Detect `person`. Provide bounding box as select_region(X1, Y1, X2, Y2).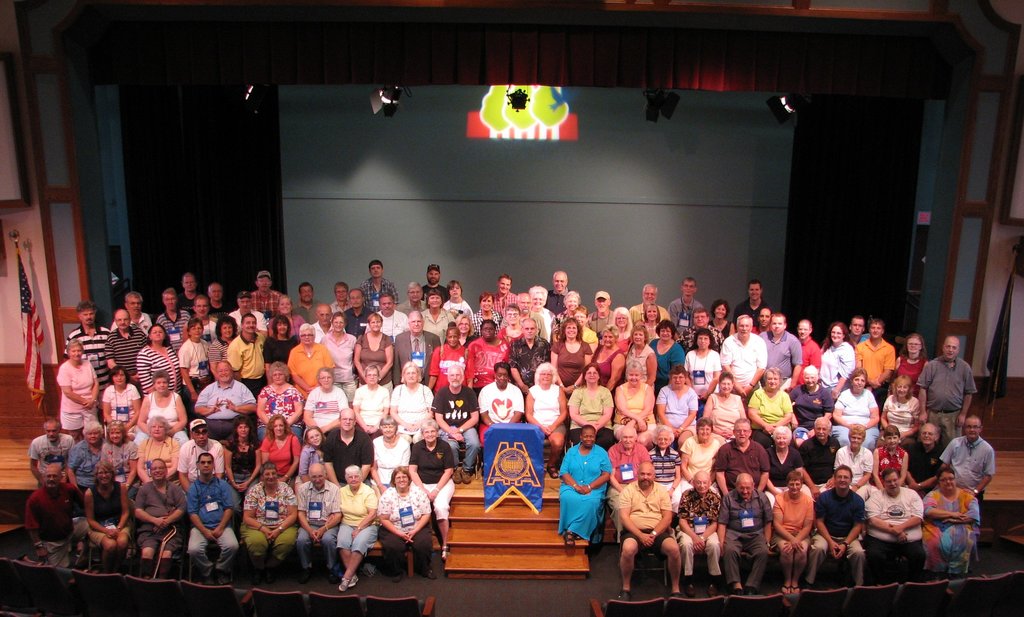
select_region(257, 361, 303, 443).
